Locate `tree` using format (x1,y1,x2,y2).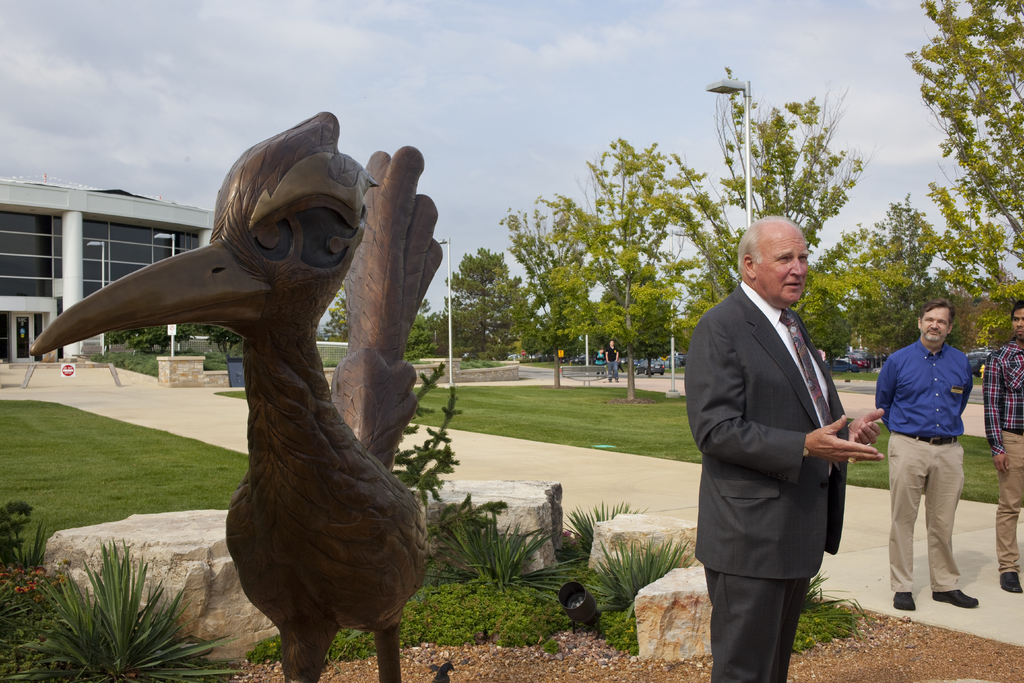
(323,278,351,342).
